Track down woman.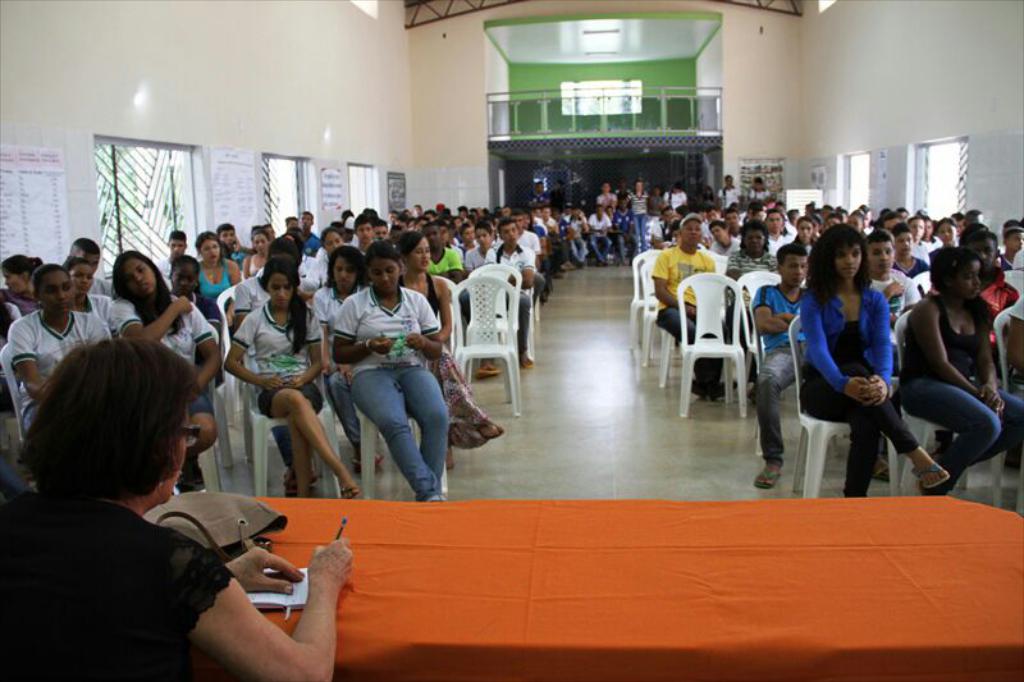
Tracked to left=14, top=266, right=109, bottom=440.
